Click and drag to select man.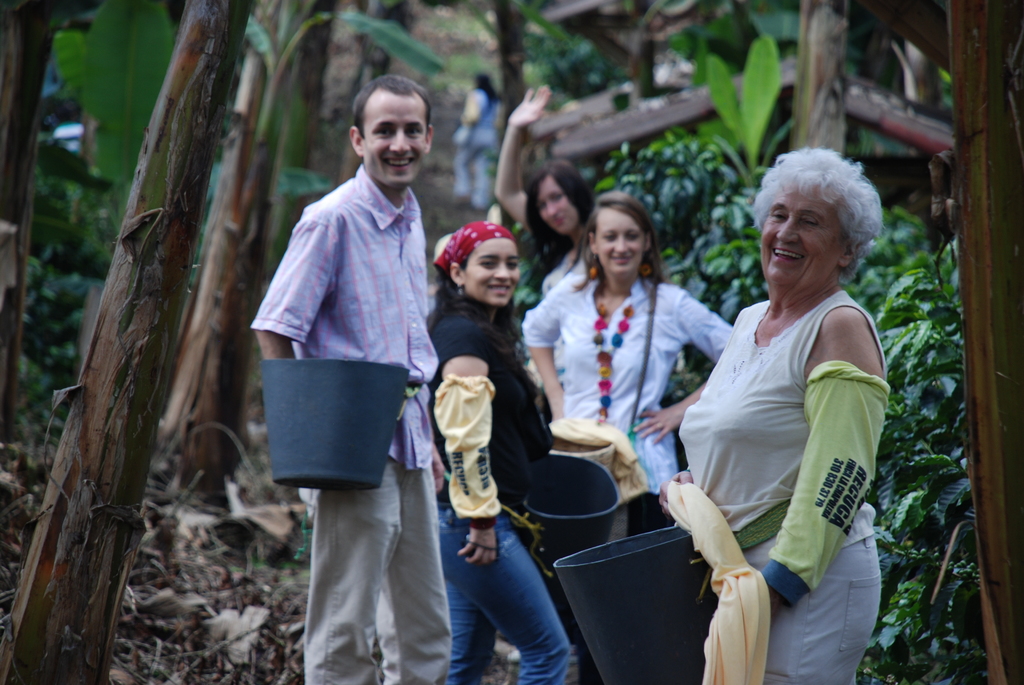
Selection: Rect(252, 75, 452, 684).
